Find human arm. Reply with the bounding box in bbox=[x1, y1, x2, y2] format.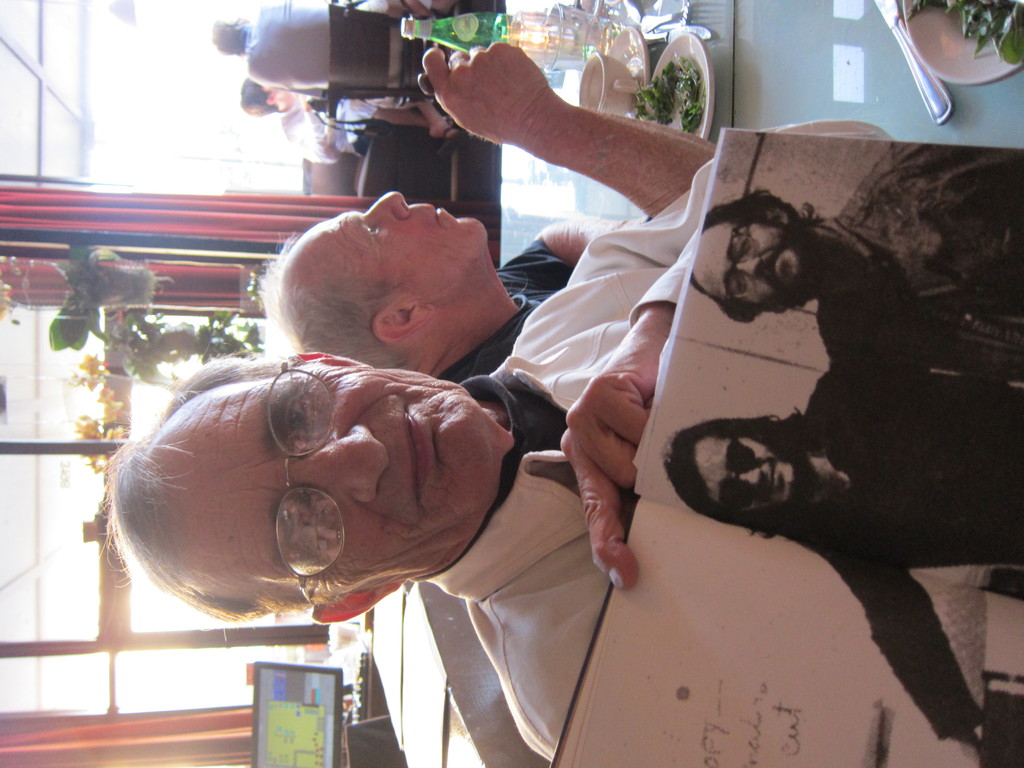
bbox=[411, 42, 726, 214].
